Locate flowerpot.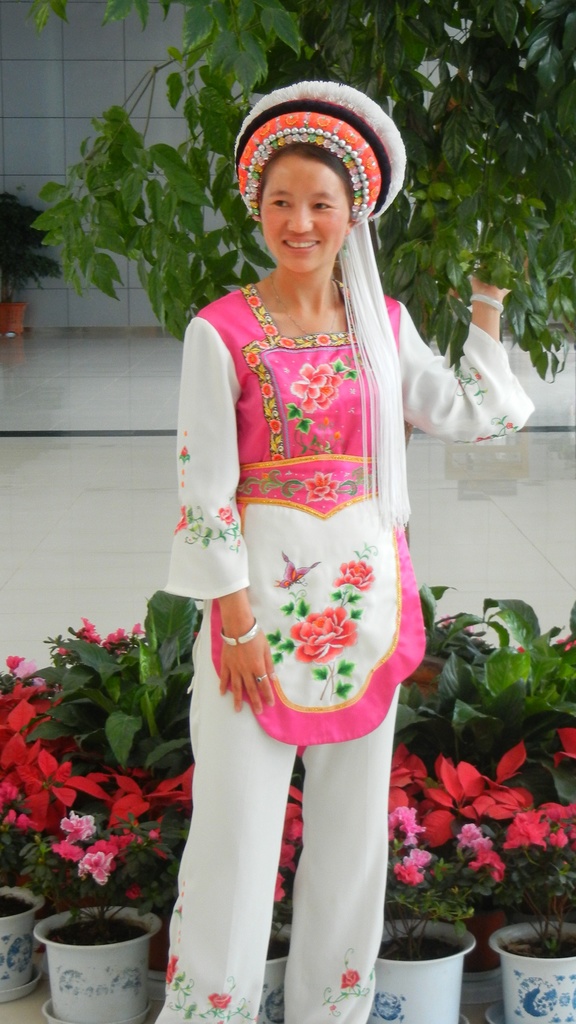
Bounding box: rect(259, 918, 294, 1023).
